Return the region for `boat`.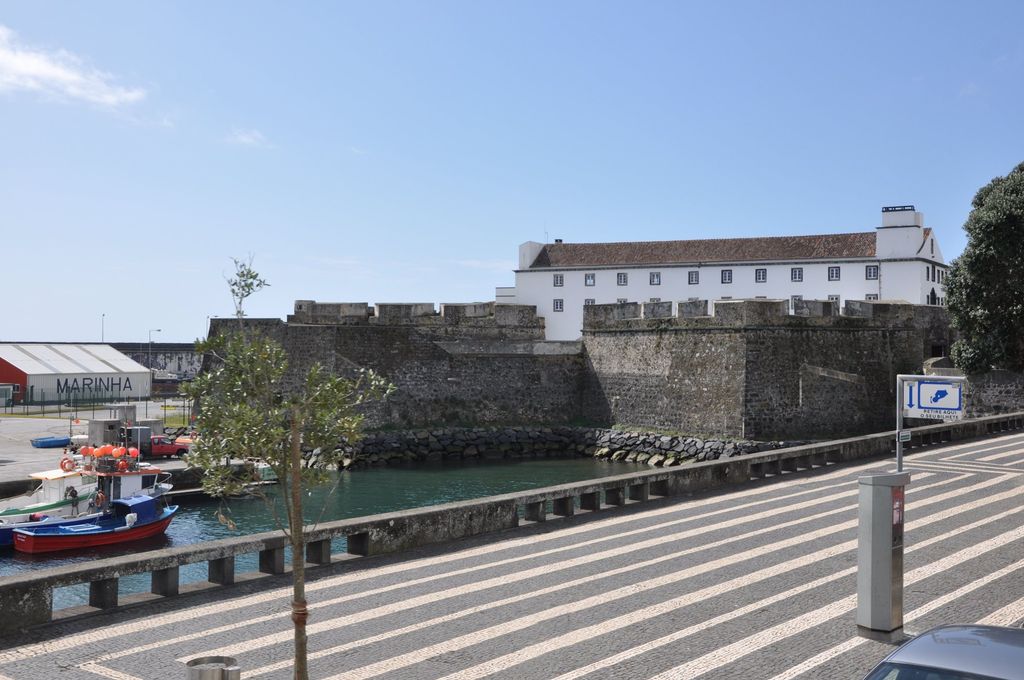
x1=13, y1=489, x2=183, y2=556.
